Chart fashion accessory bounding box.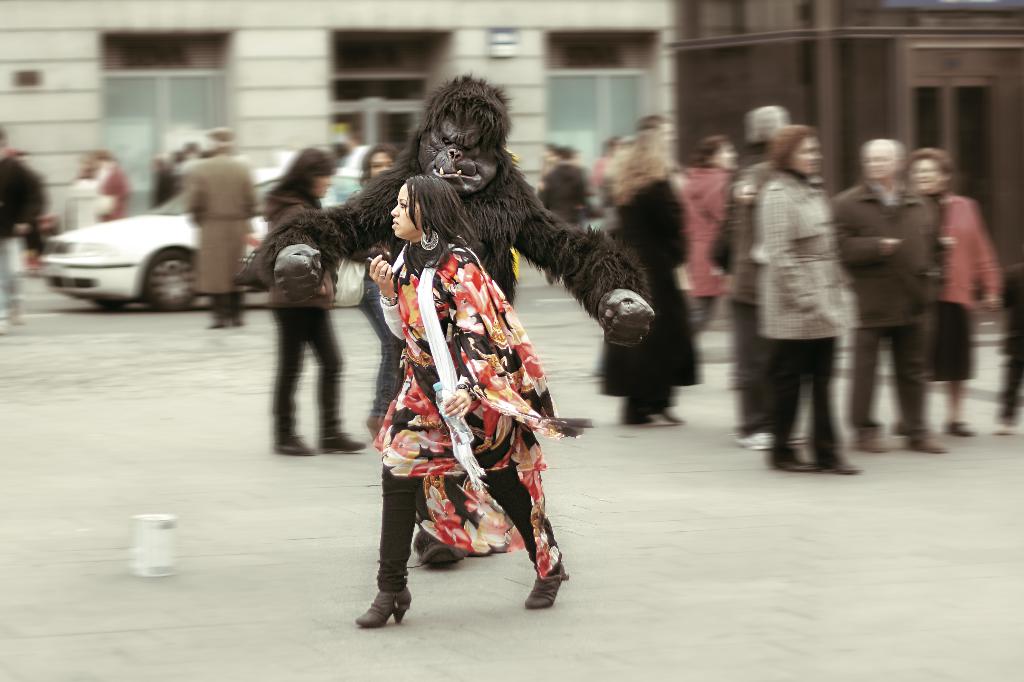
Charted: pyautogui.locateOnScreen(377, 270, 387, 281).
